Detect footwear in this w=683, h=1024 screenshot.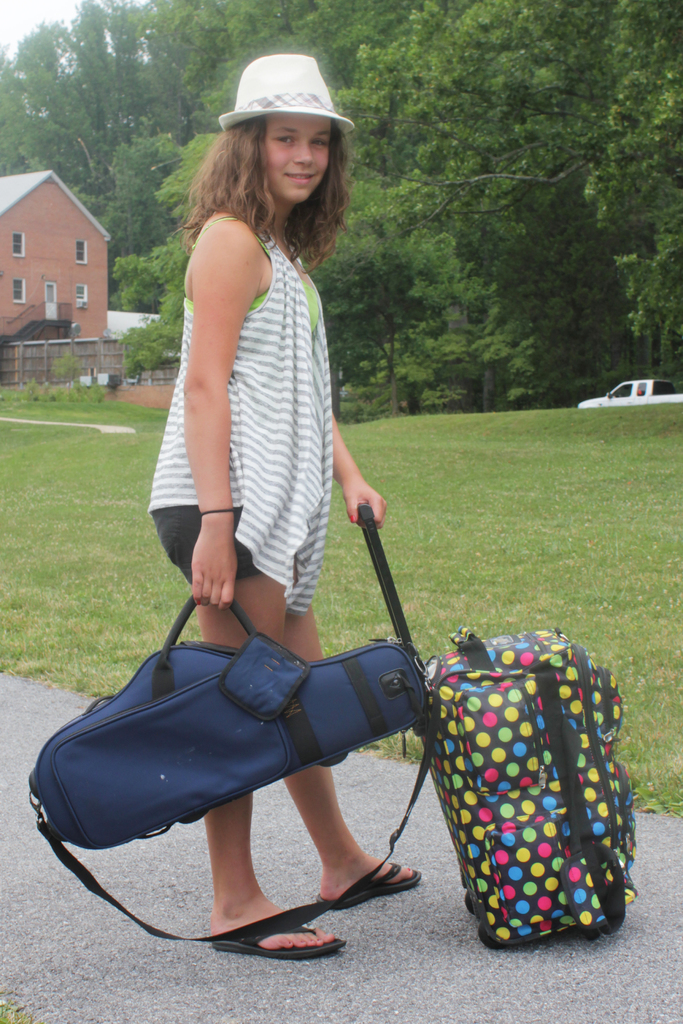
Detection: BBox(224, 906, 347, 960).
